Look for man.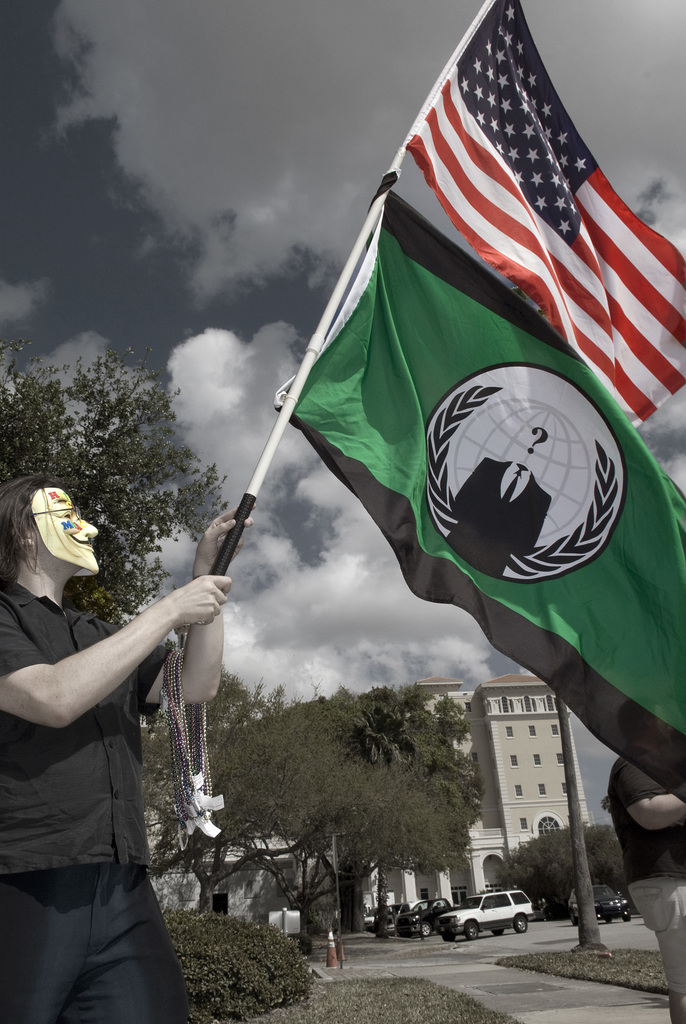
Found: [607, 755, 685, 1023].
